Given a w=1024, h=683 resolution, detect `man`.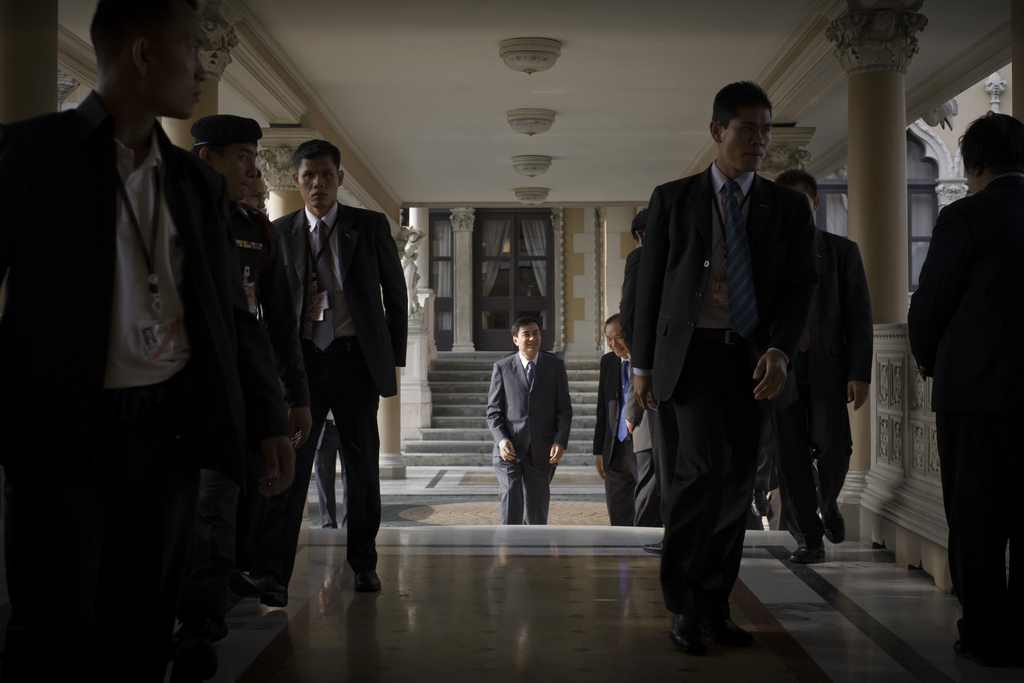
(x1=632, y1=80, x2=814, y2=655).
